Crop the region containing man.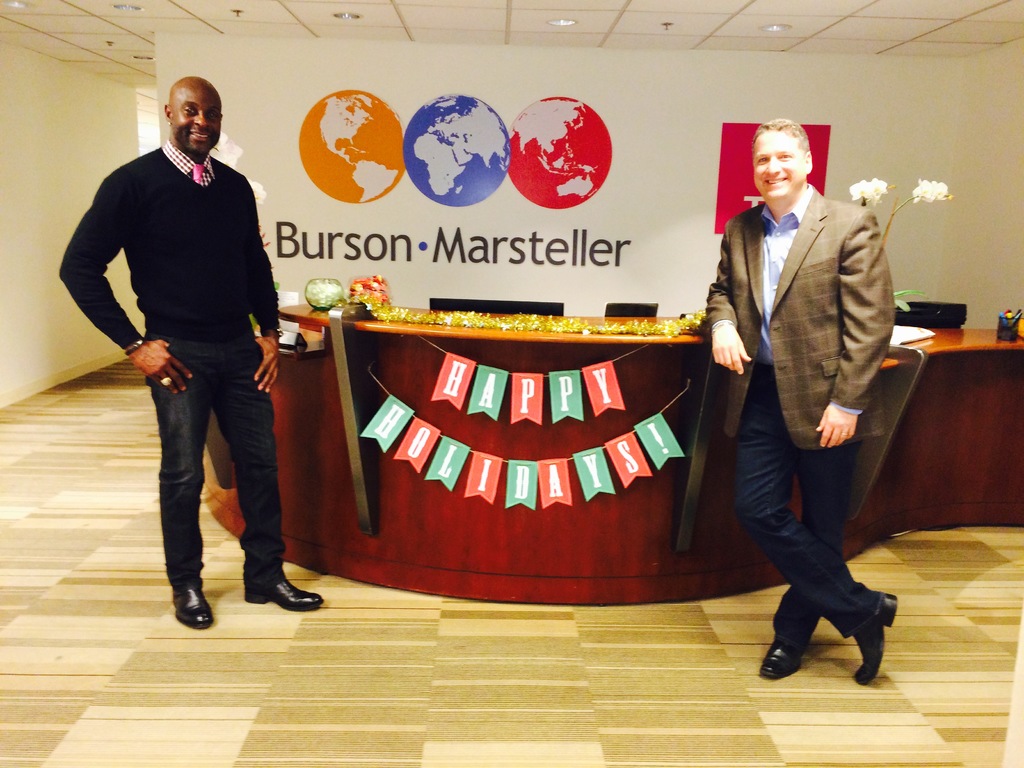
Crop region: 58 76 324 628.
